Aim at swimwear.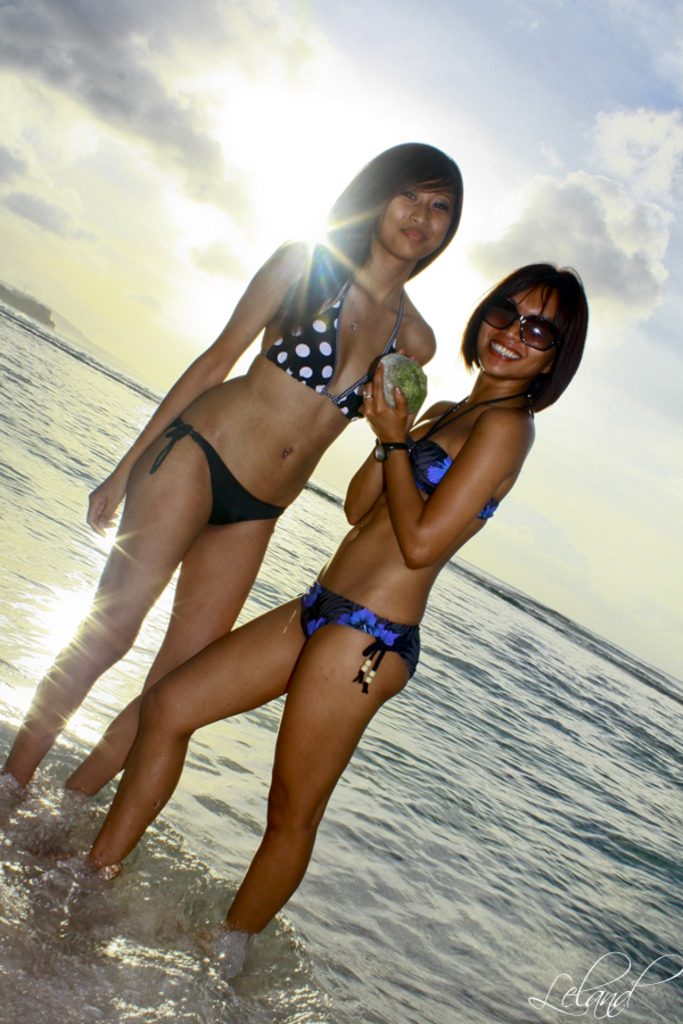
Aimed at detection(410, 427, 502, 518).
